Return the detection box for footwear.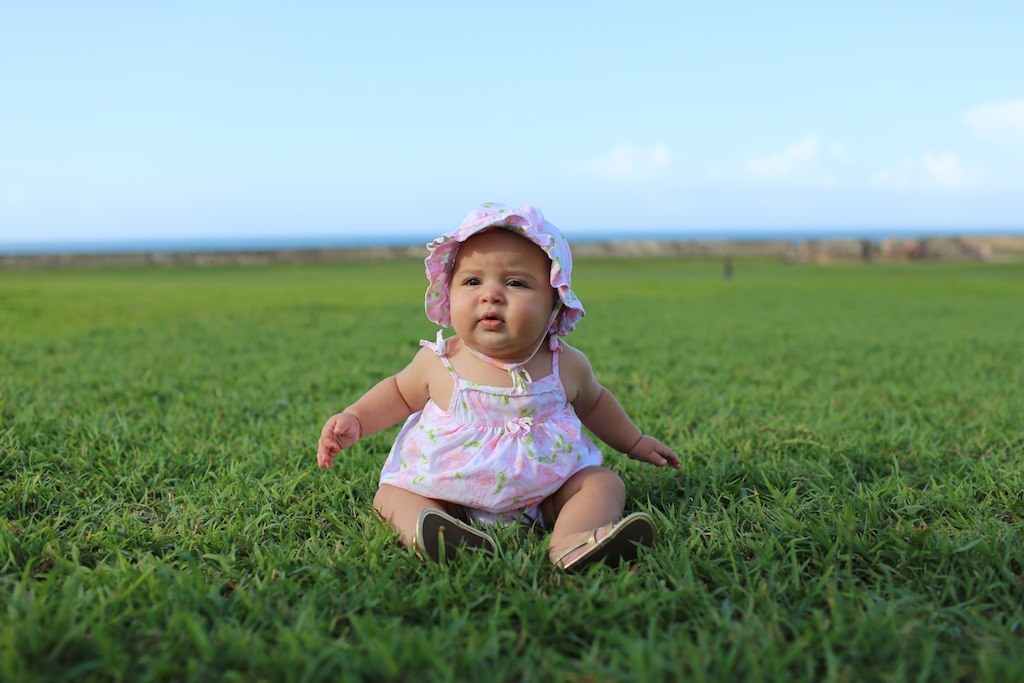
[411, 507, 497, 568].
